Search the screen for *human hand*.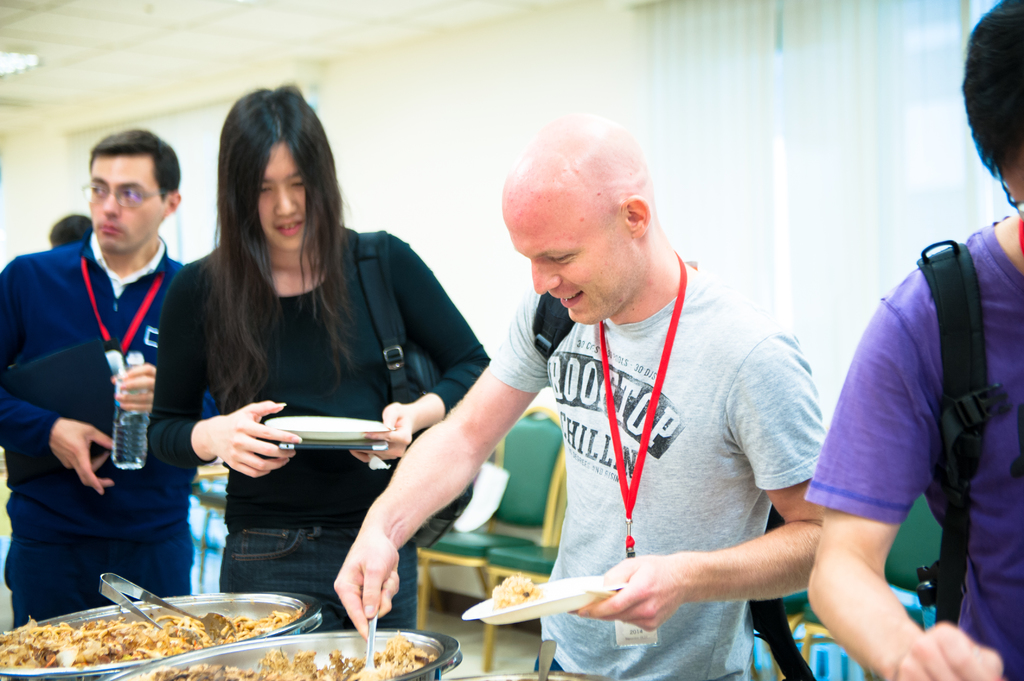
Found at [354,398,419,467].
